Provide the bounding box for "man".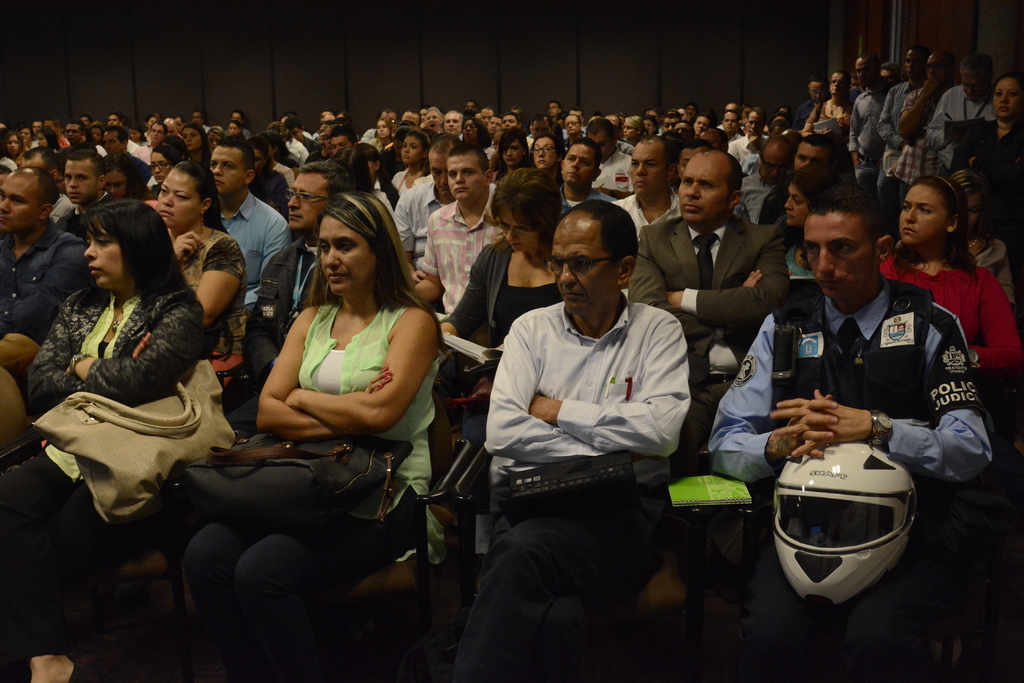
pyautogui.locateOnScreen(694, 129, 732, 169).
